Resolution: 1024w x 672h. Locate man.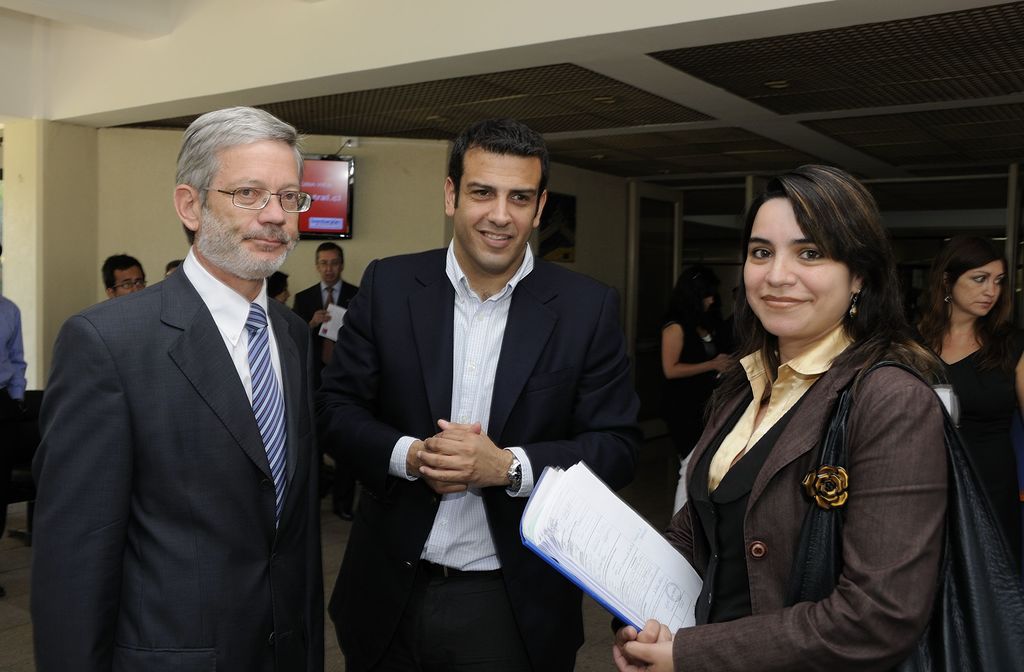
[321, 111, 639, 671].
